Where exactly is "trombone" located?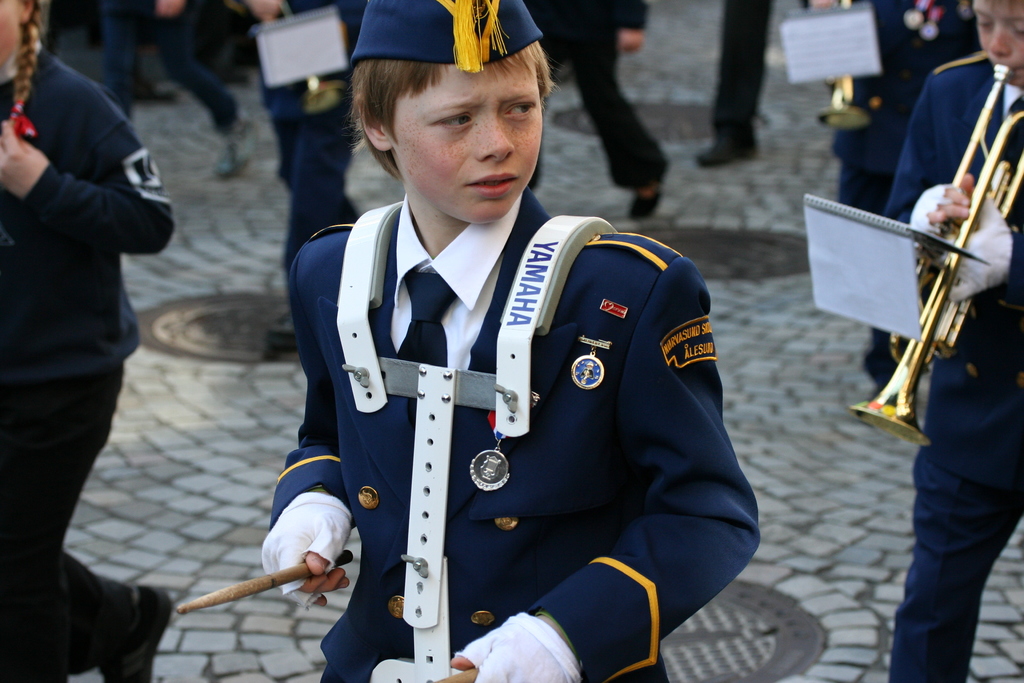
Its bounding box is x1=820, y1=0, x2=861, y2=131.
